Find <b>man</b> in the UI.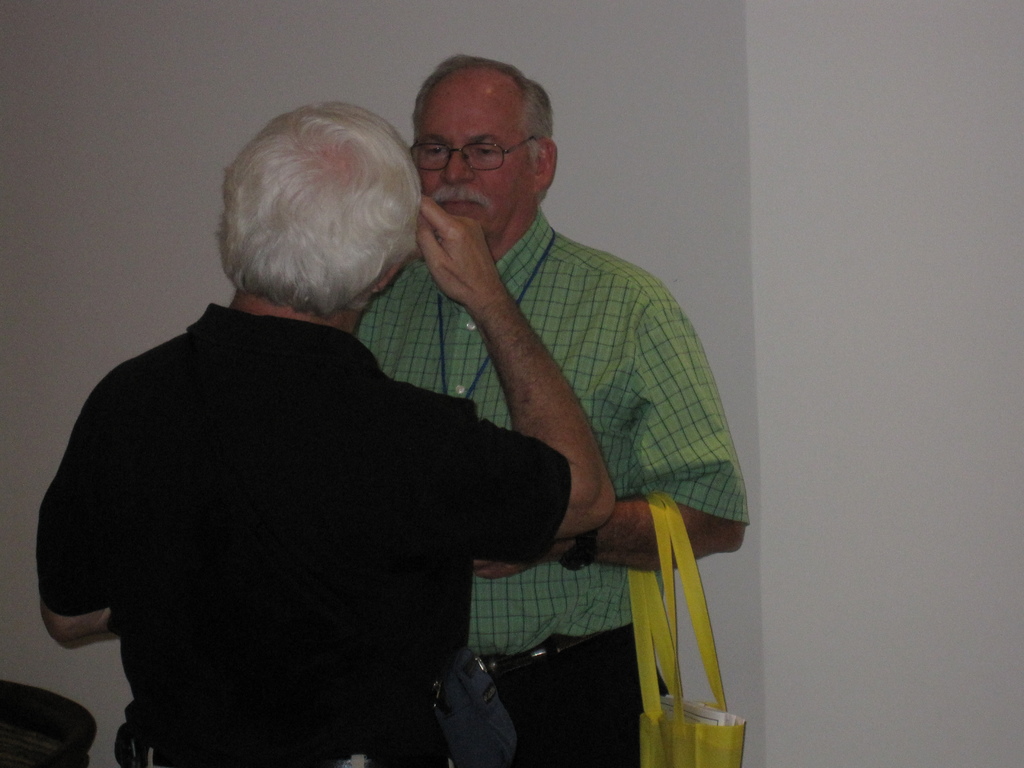
UI element at Rect(346, 46, 749, 767).
